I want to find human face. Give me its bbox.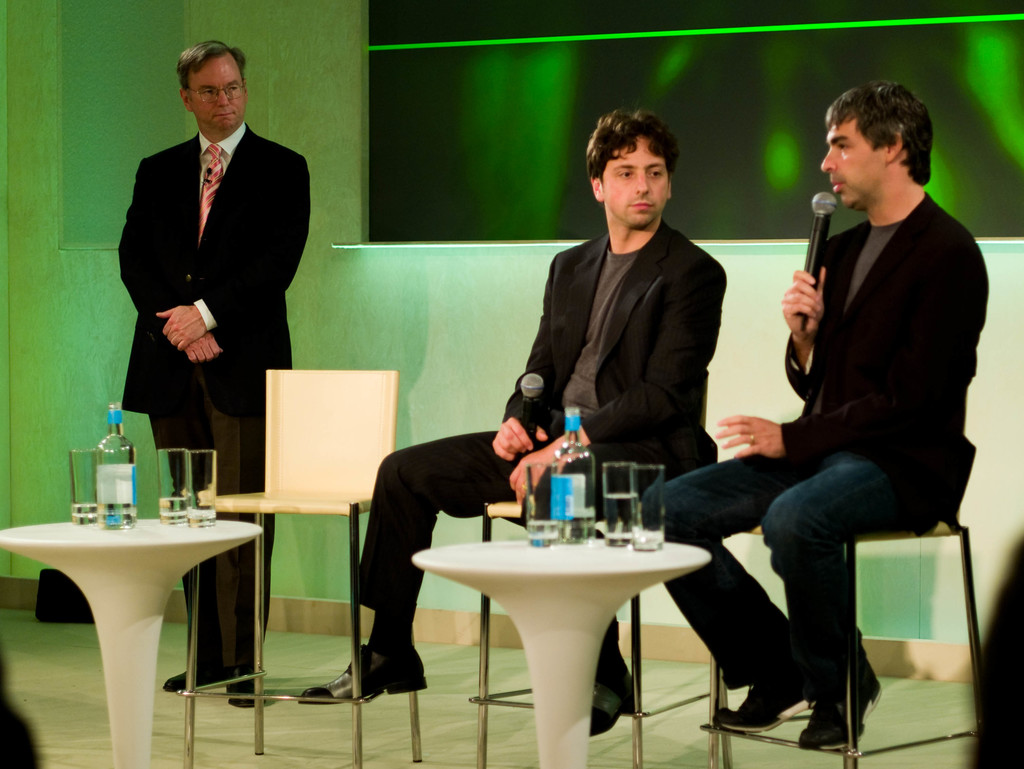
{"left": 601, "top": 135, "right": 667, "bottom": 225}.
